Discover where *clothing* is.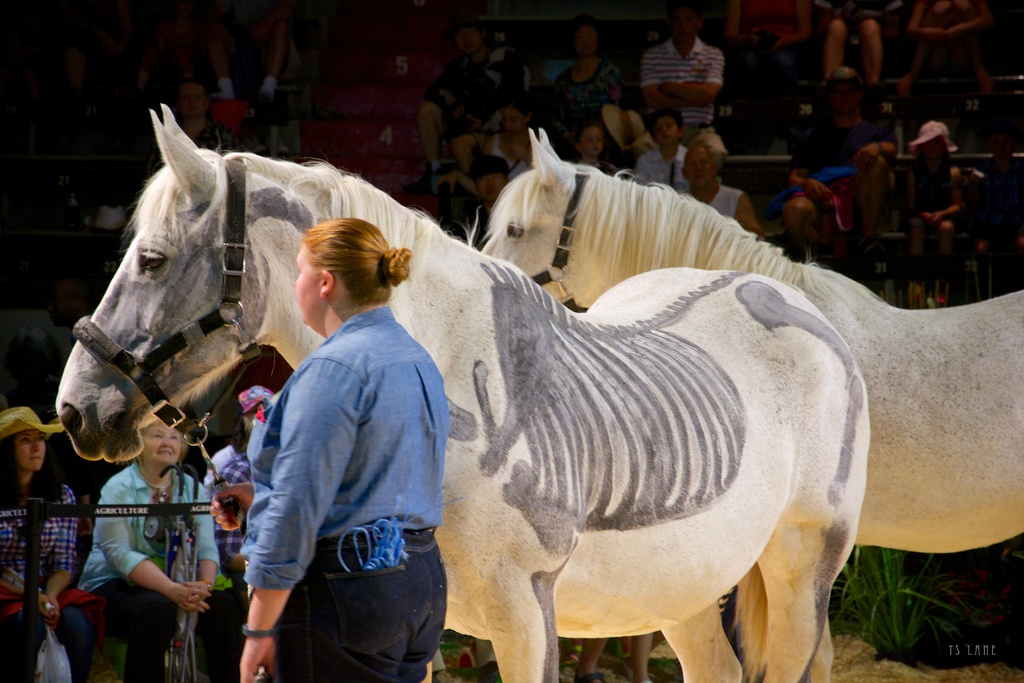
Discovered at [x1=215, y1=441, x2=250, y2=537].
